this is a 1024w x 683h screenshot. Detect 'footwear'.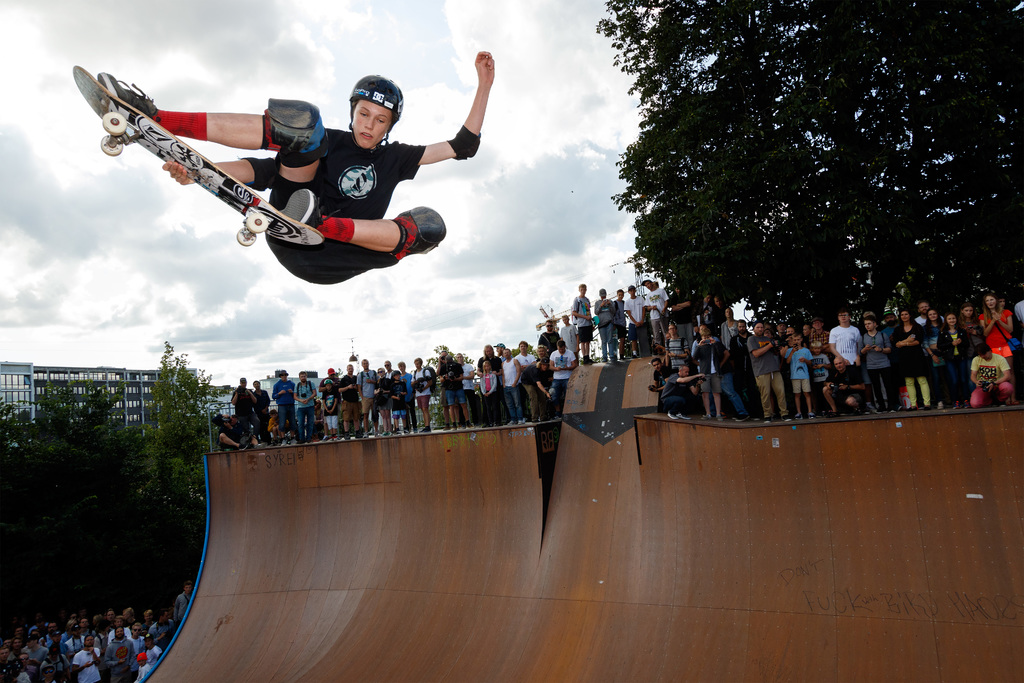
select_region(417, 425, 431, 431).
